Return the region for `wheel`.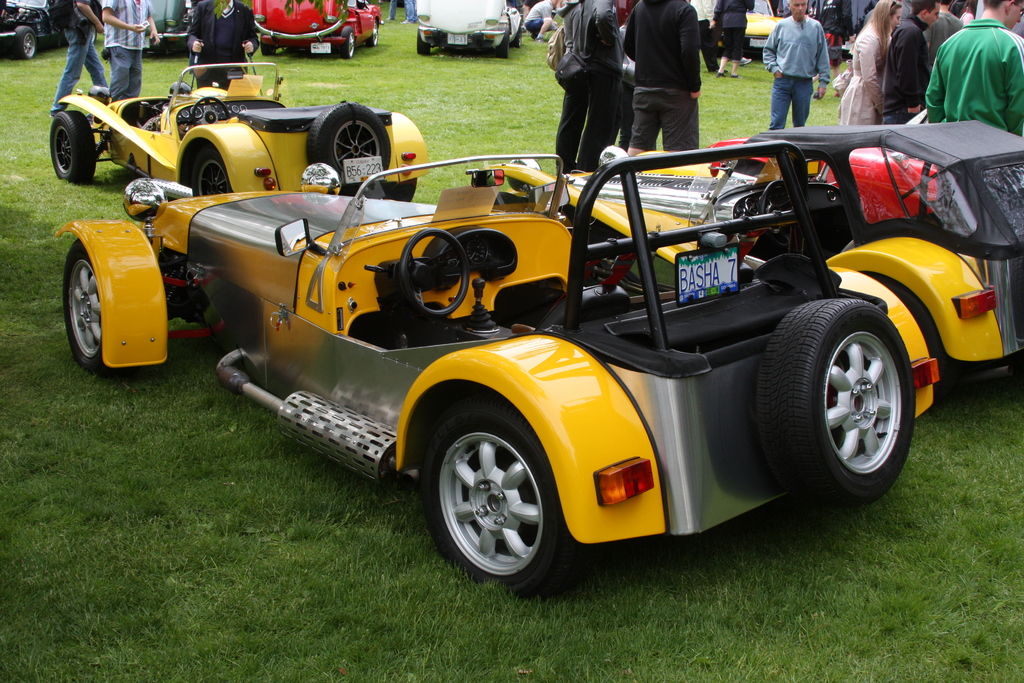
bbox(401, 231, 467, 315).
